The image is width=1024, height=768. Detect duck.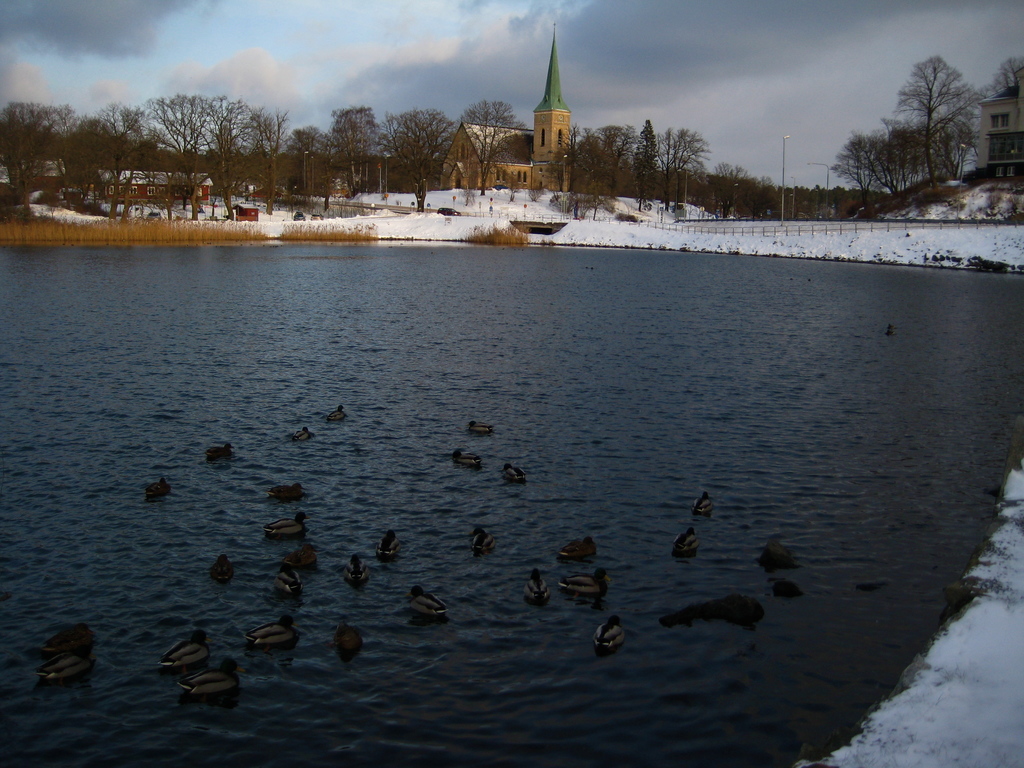
Detection: 264 512 310 537.
